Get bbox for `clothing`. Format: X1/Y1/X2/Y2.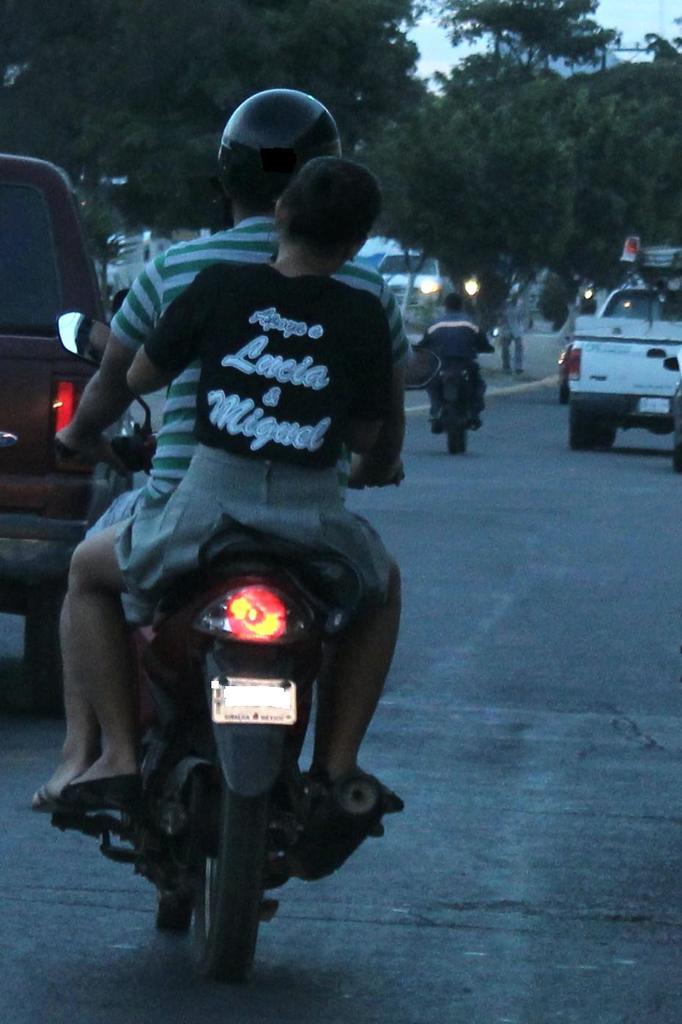
502/300/529/368.
